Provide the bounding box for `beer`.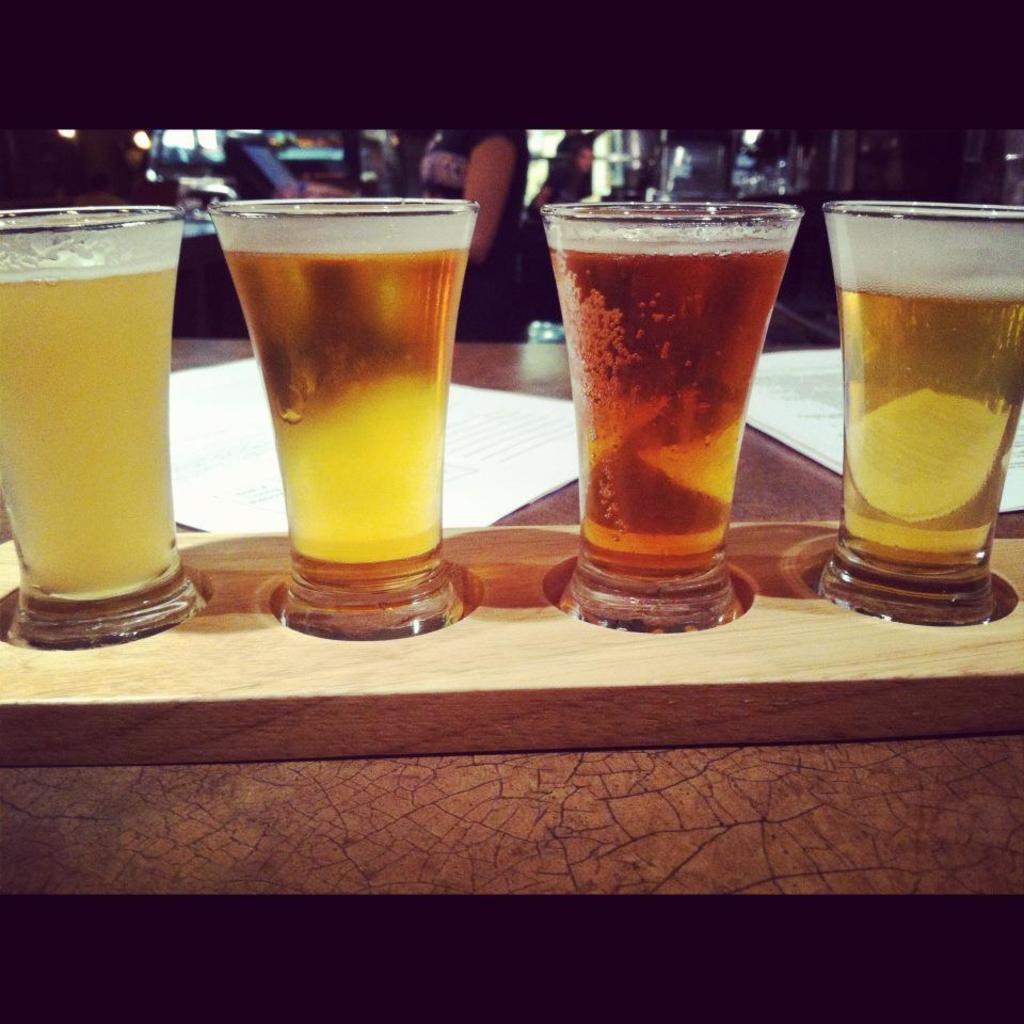
l=540, t=185, r=802, b=635.
